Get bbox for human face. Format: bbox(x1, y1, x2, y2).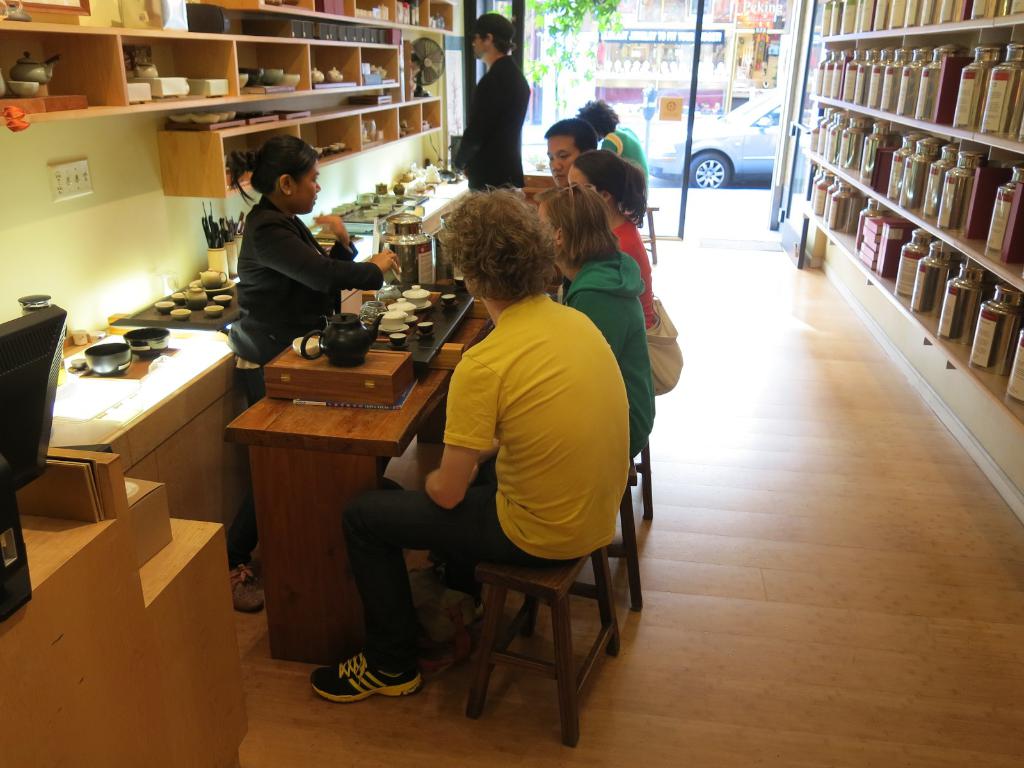
bbox(547, 134, 579, 188).
